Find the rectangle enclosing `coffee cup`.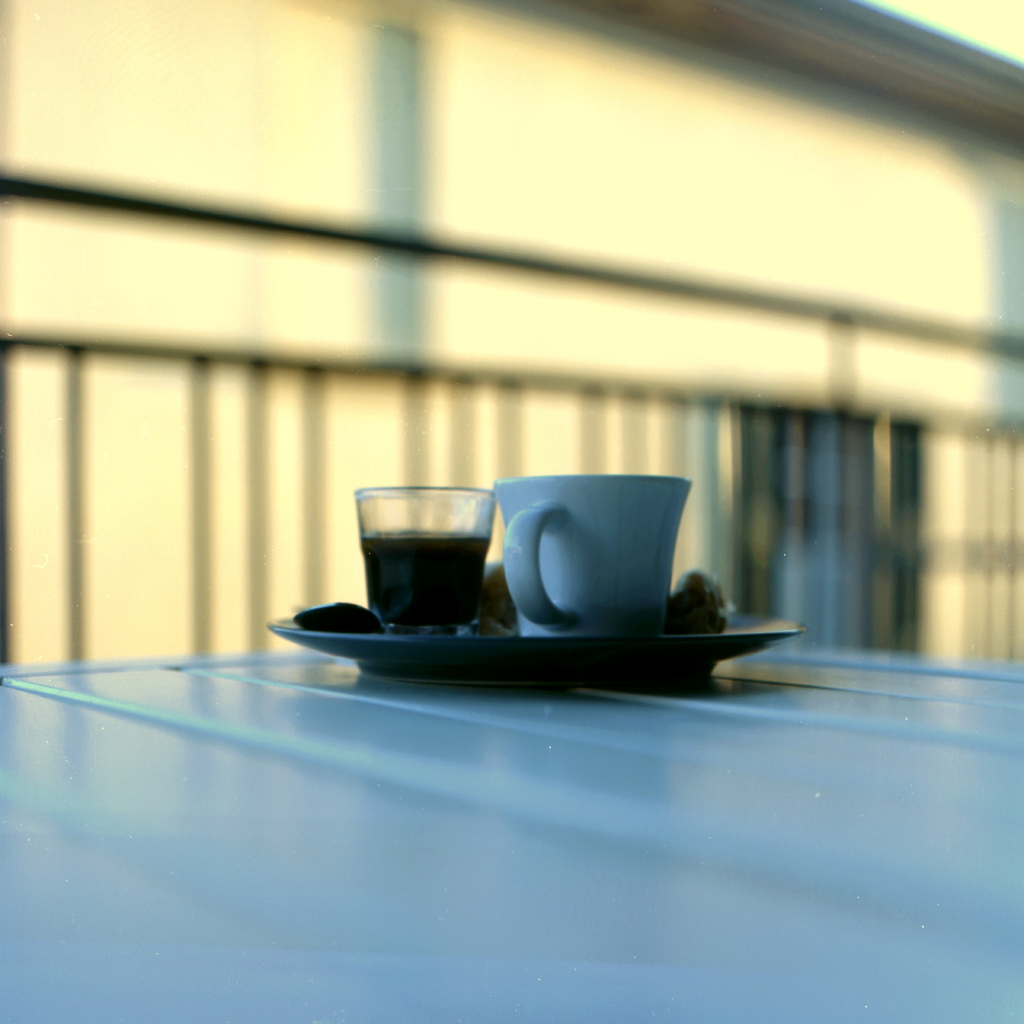
(488, 471, 692, 637).
